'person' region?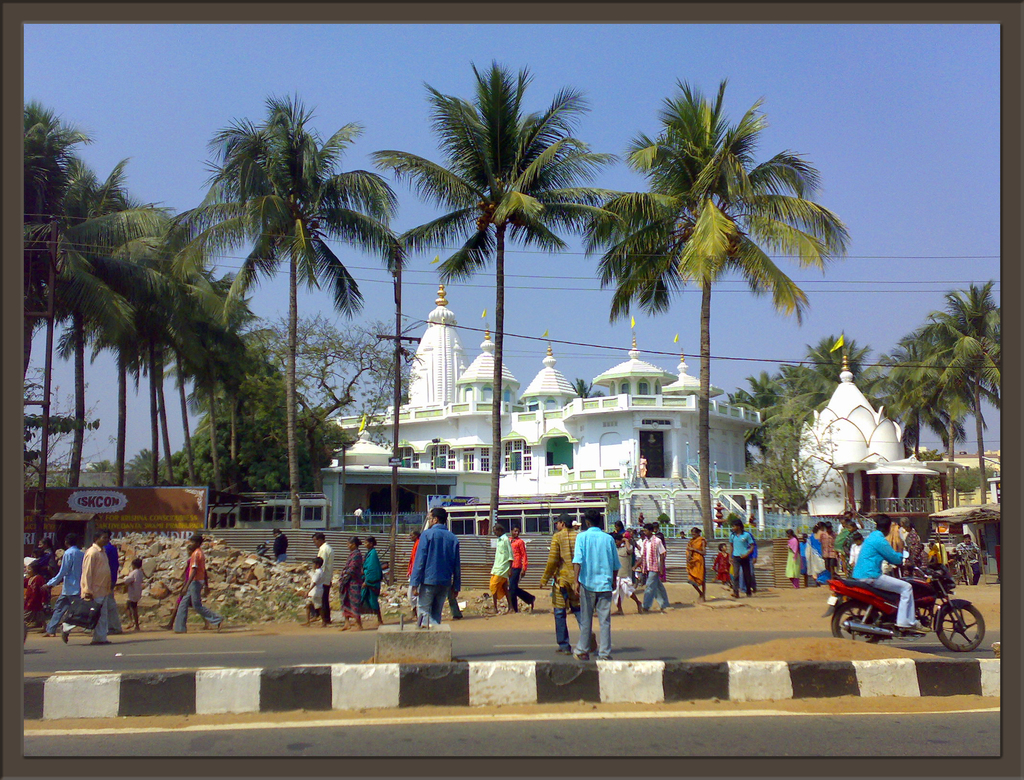
(486, 524, 509, 608)
